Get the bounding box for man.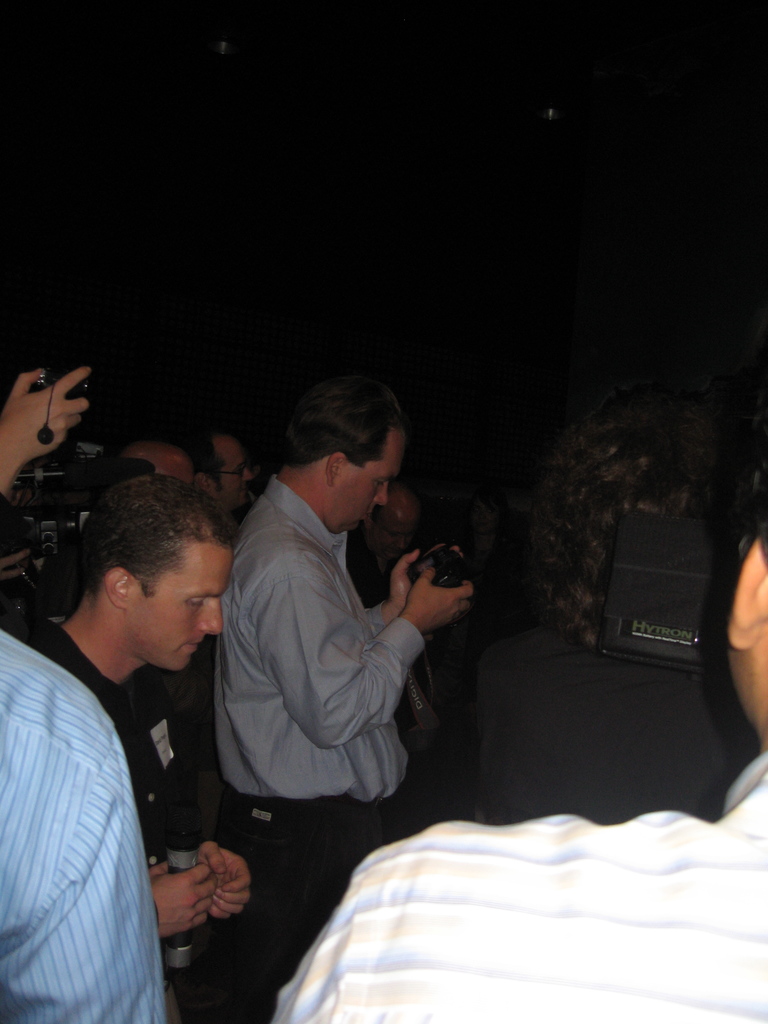
{"left": 29, "top": 470, "right": 253, "bottom": 1023}.
